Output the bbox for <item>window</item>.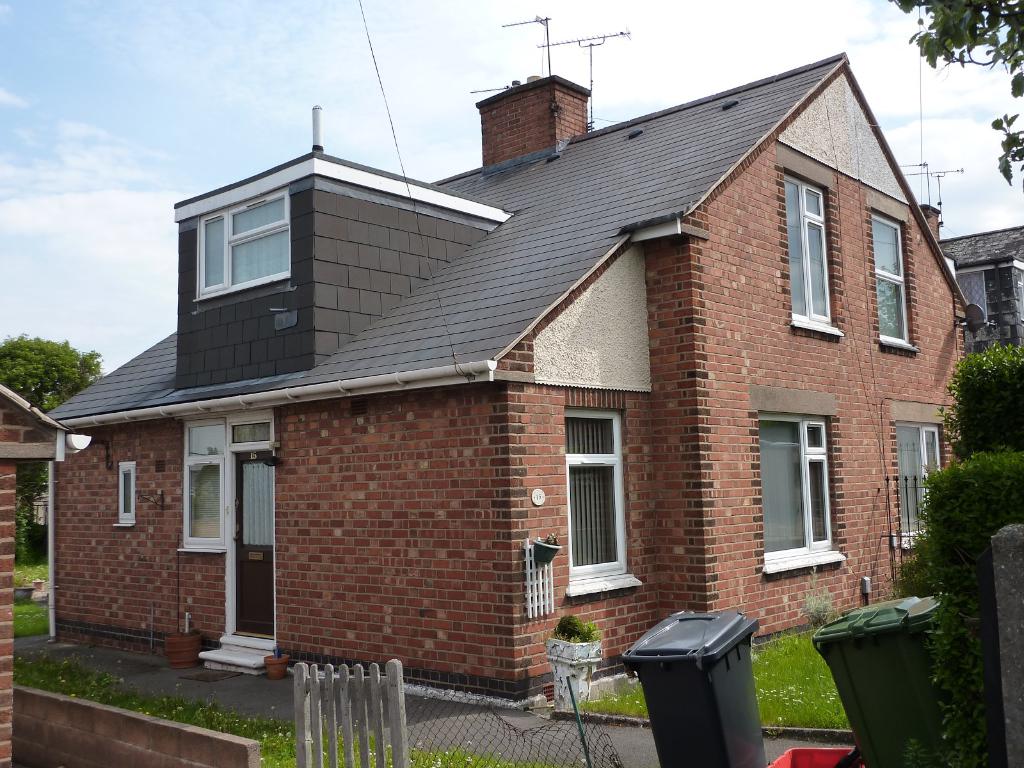
bbox(563, 410, 634, 582).
